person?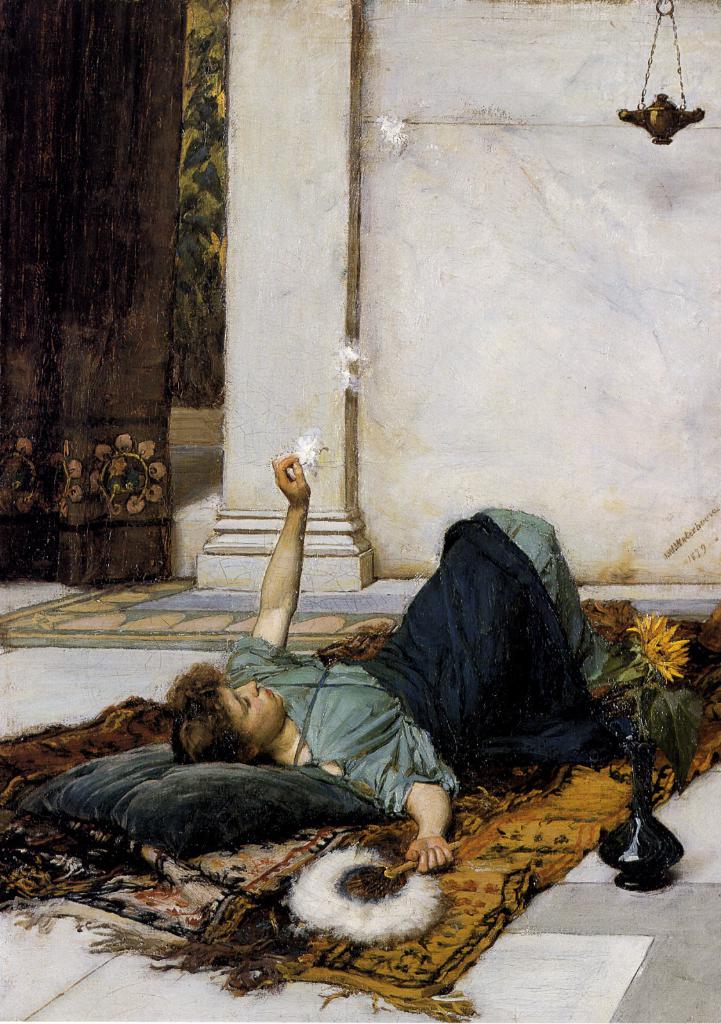
157/451/642/870
